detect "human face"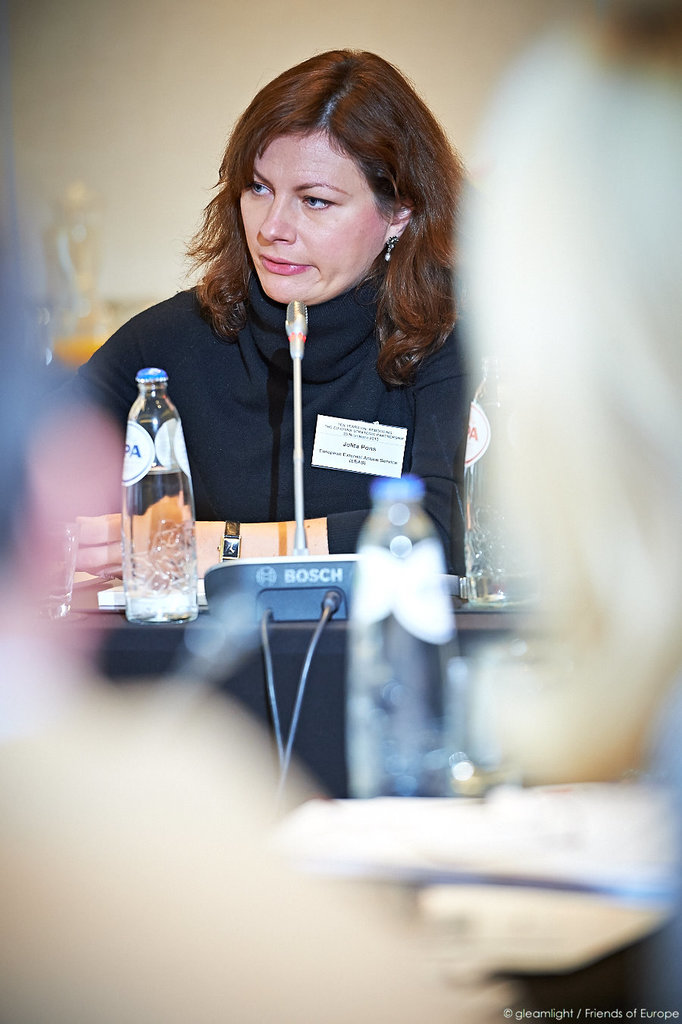
BBox(242, 127, 393, 301)
